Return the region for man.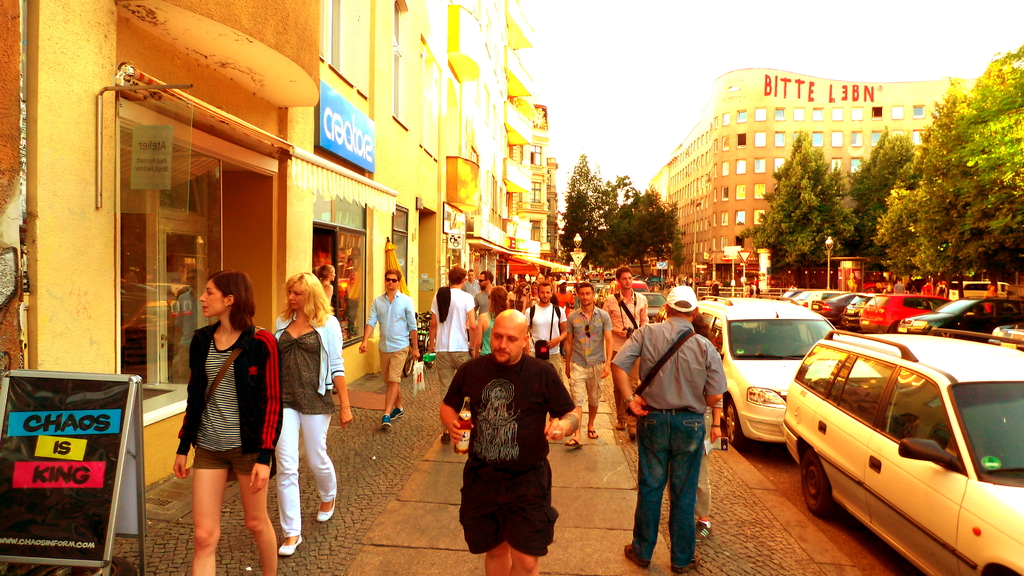
<box>440,309,580,575</box>.
